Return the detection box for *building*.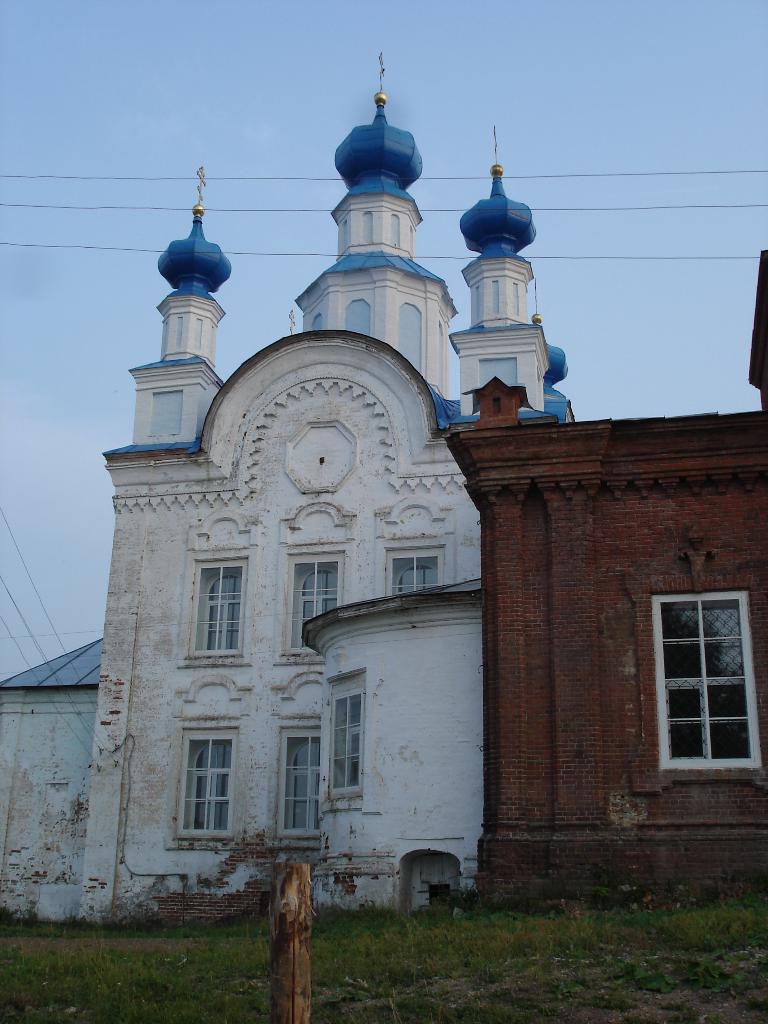
0, 53, 576, 927.
